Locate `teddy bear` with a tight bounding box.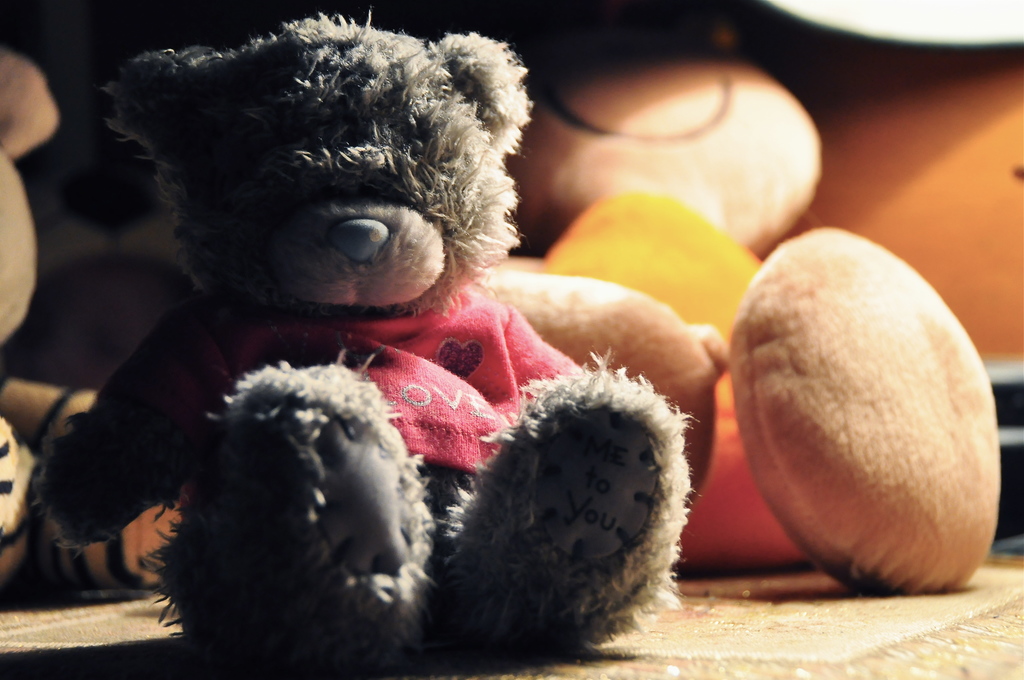
(26,6,703,679).
